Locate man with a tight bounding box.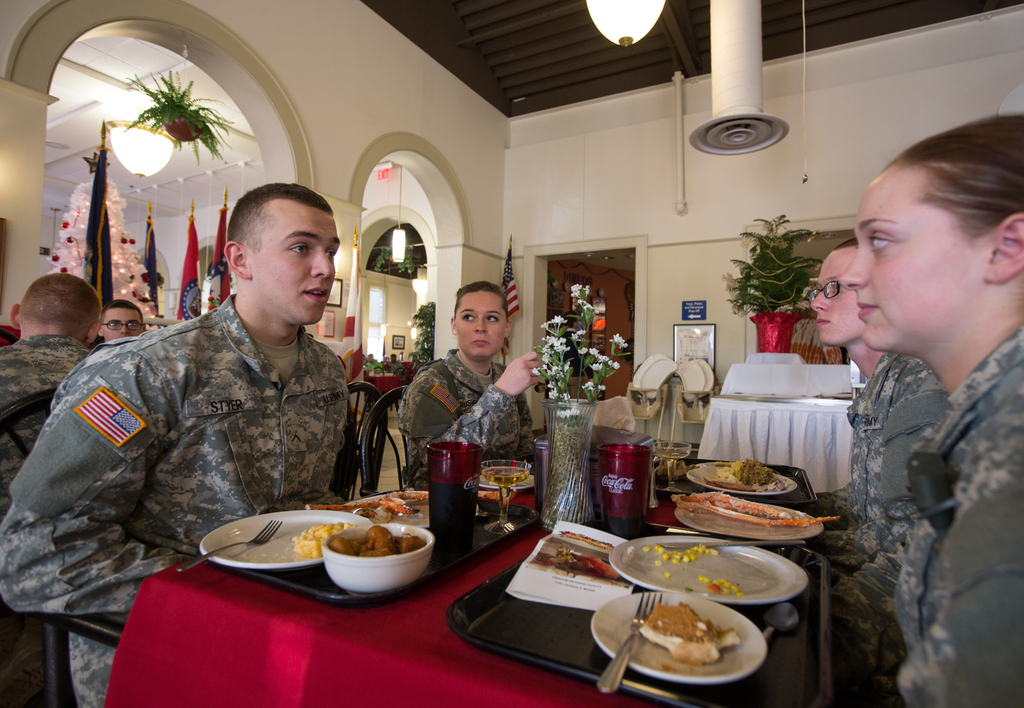
[x1=797, y1=234, x2=952, y2=647].
